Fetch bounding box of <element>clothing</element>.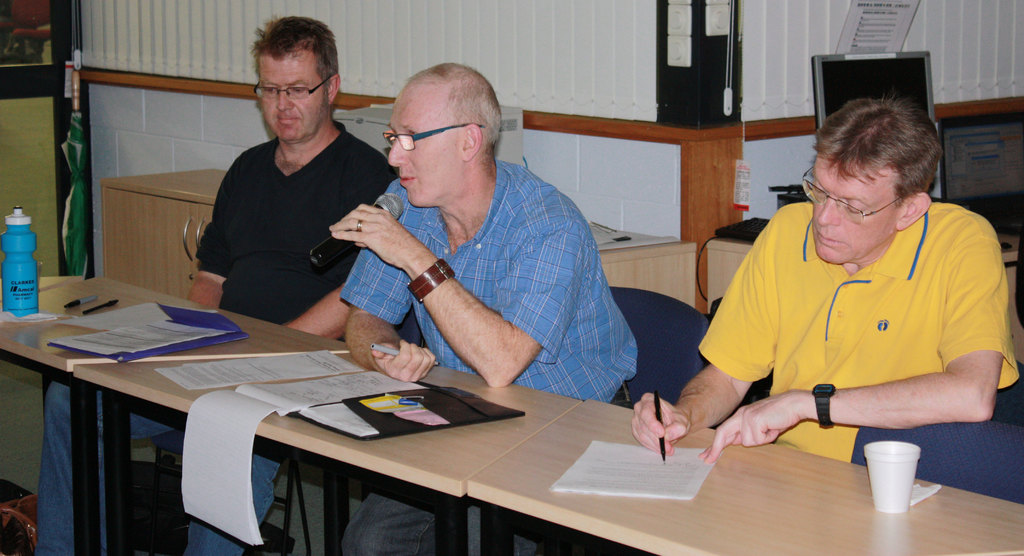
Bbox: <bbox>32, 124, 394, 555</bbox>.
